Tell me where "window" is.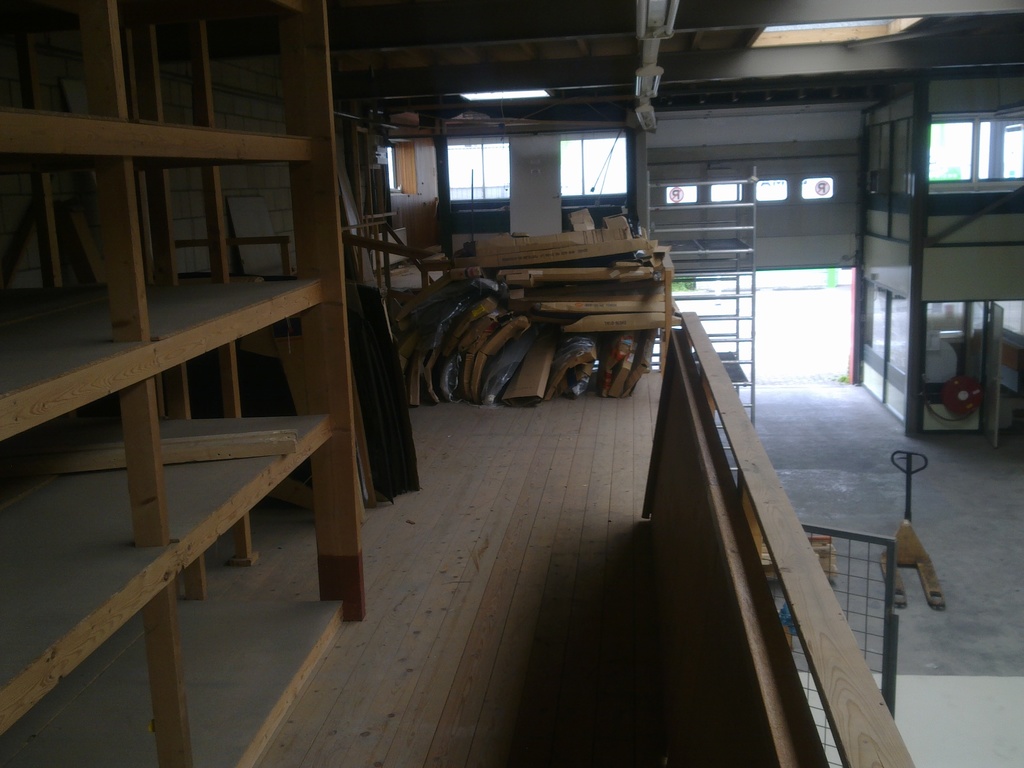
"window" is at [left=565, top=127, right=638, bottom=205].
